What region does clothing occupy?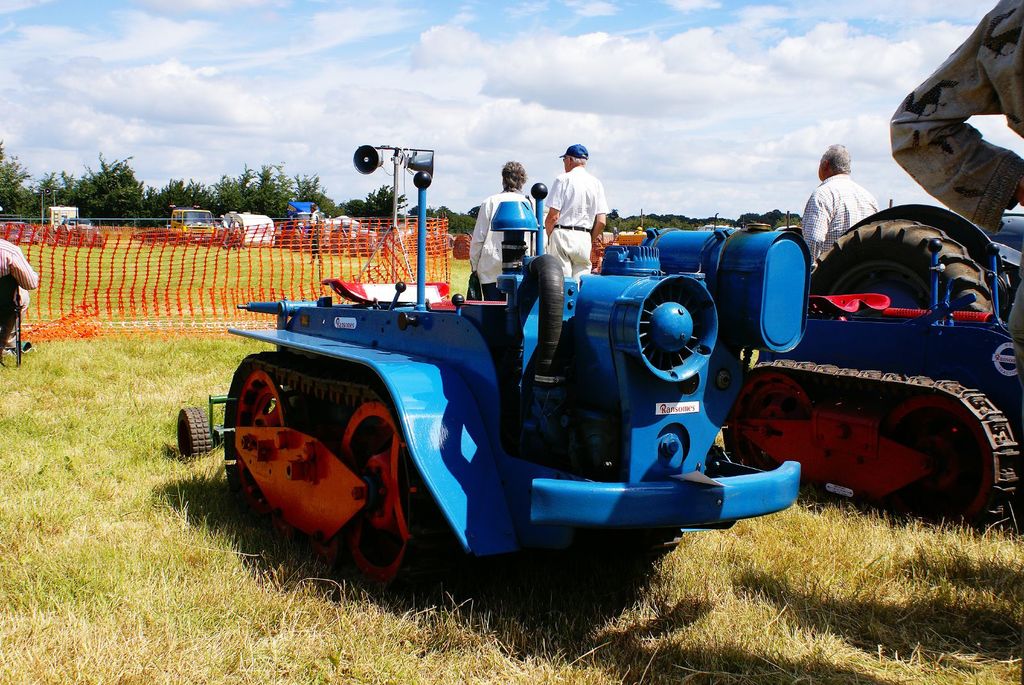
[x1=0, y1=239, x2=38, y2=331].
